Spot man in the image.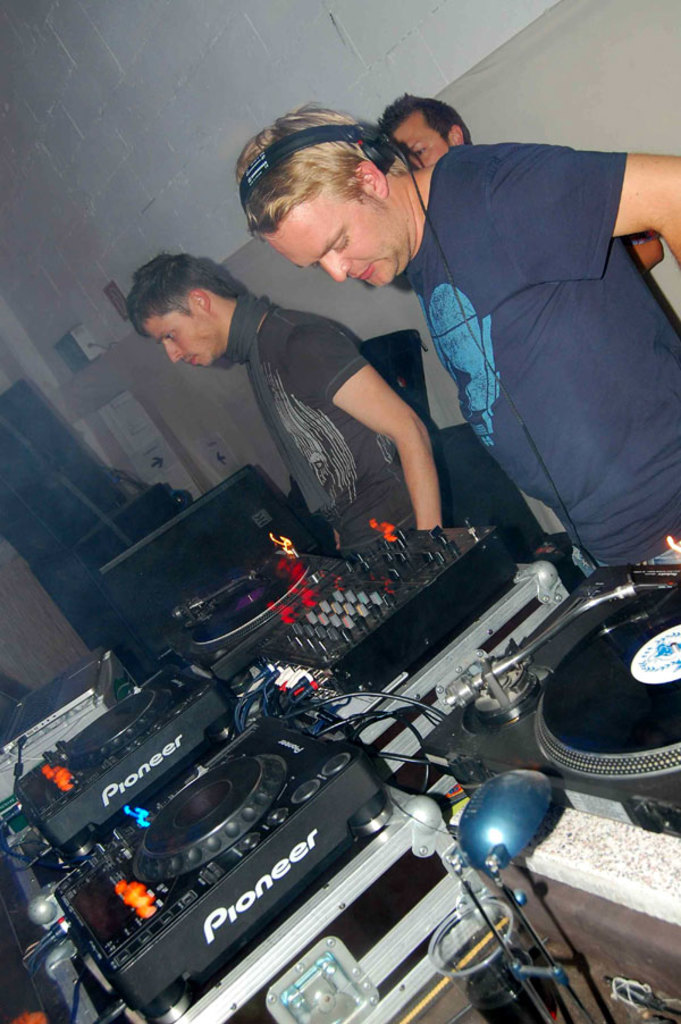
man found at crop(117, 249, 478, 538).
